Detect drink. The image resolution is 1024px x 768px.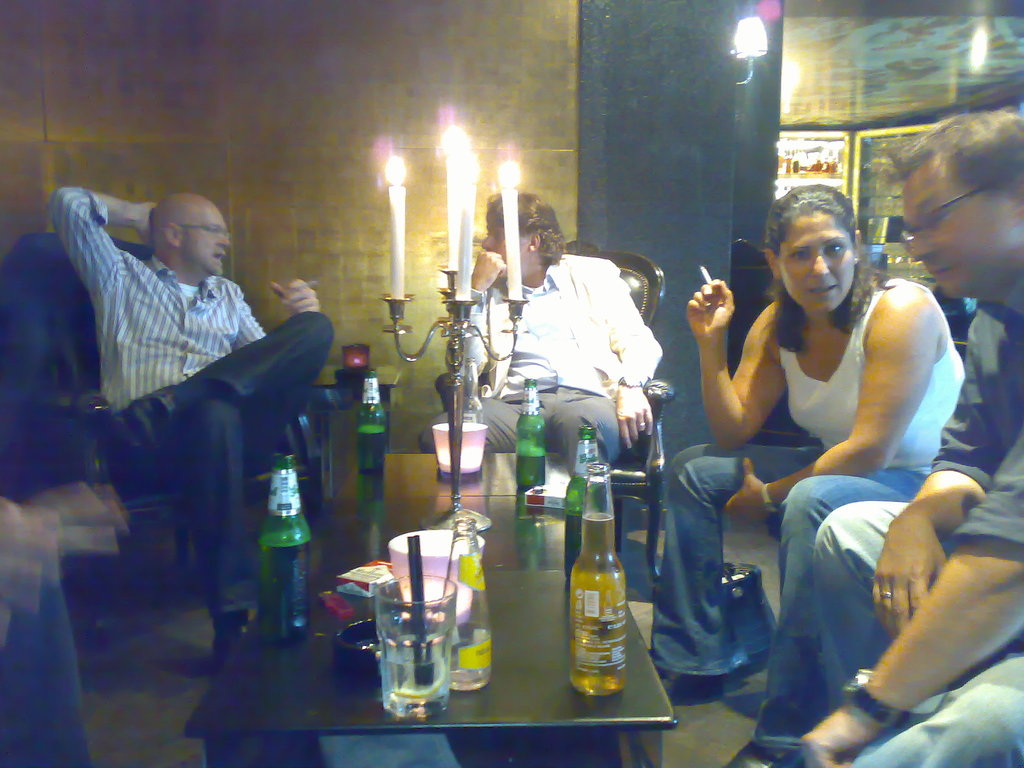
x1=563 y1=509 x2=586 y2=534.
